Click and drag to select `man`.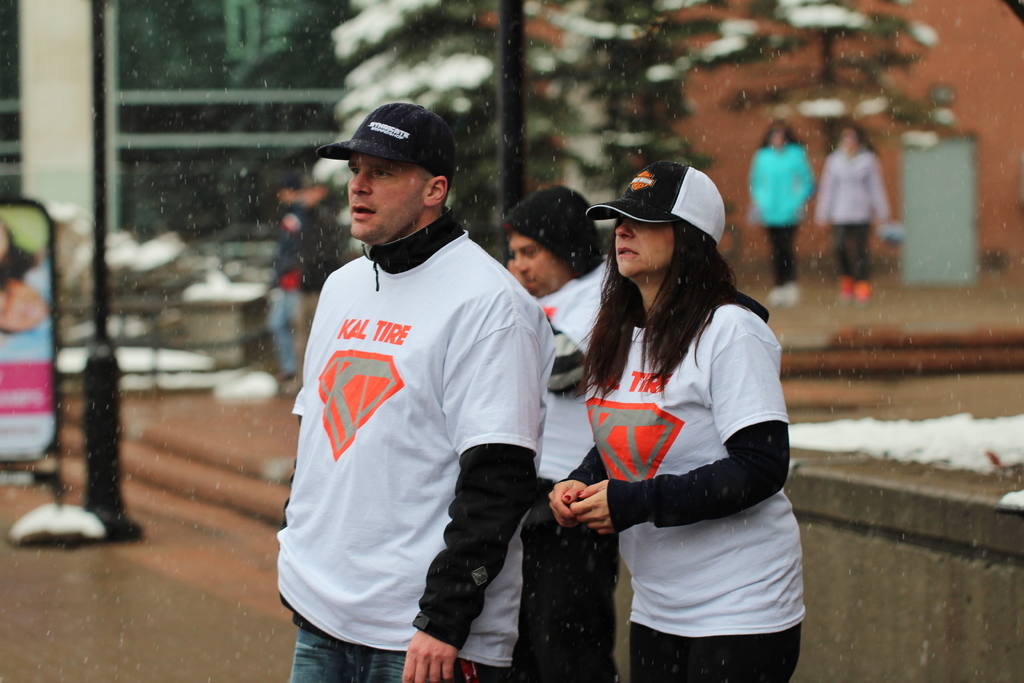
Selection: (258,104,561,682).
